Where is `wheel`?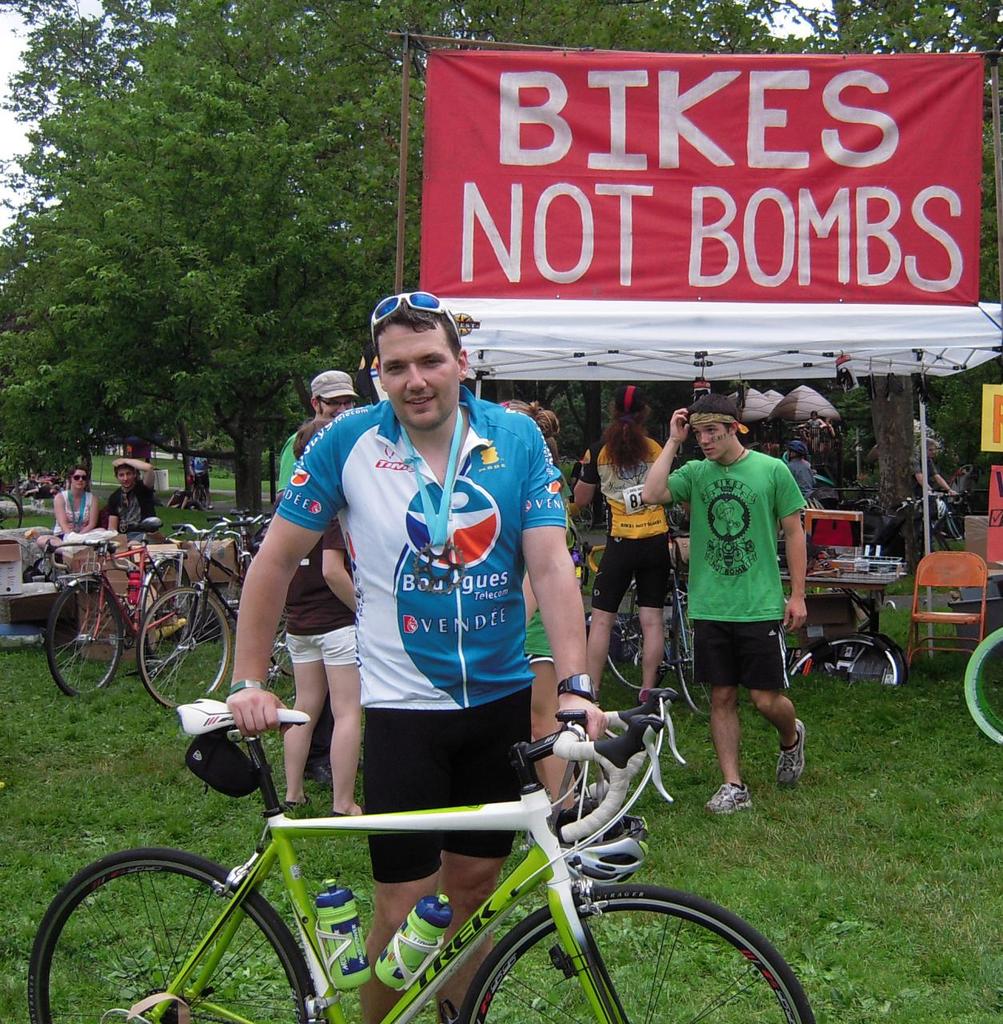
(x1=456, y1=889, x2=818, y2=1023).
